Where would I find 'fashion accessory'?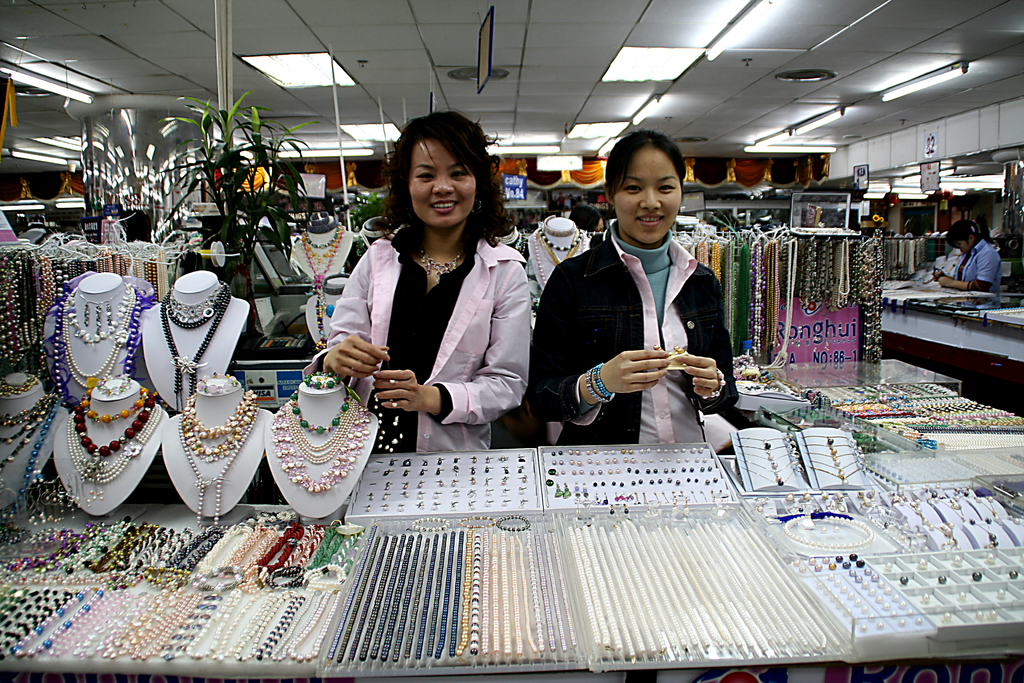
At 473,199,483,212.
